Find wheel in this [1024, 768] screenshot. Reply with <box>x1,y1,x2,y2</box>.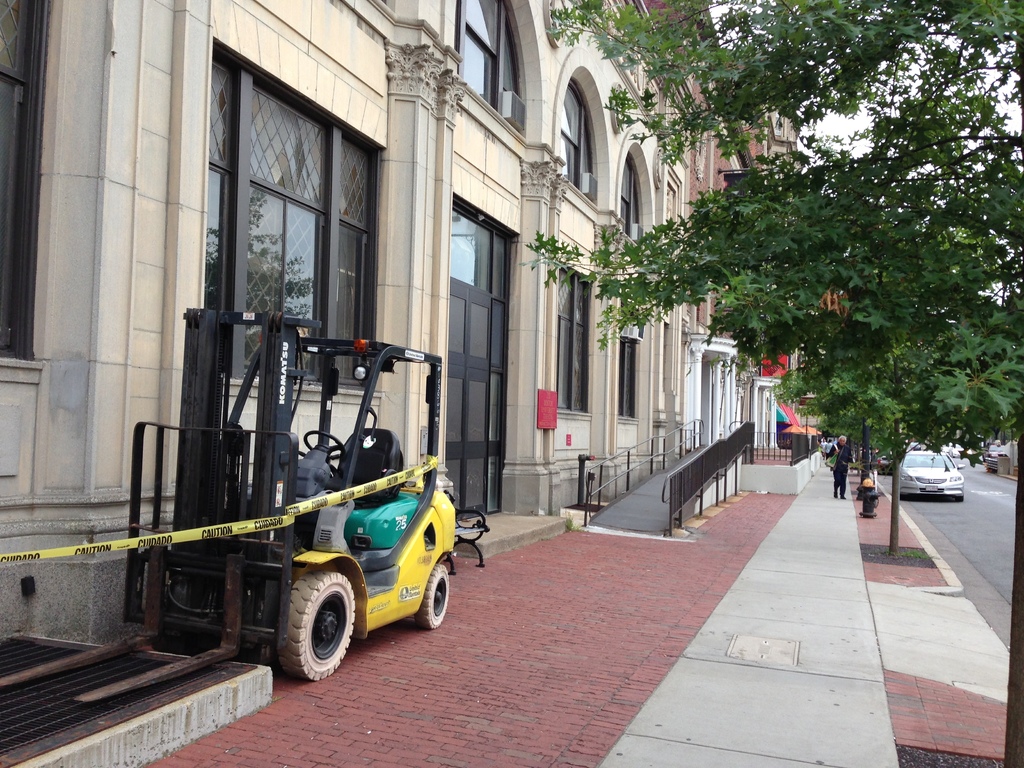
<box>300,430,348,462</box>.
